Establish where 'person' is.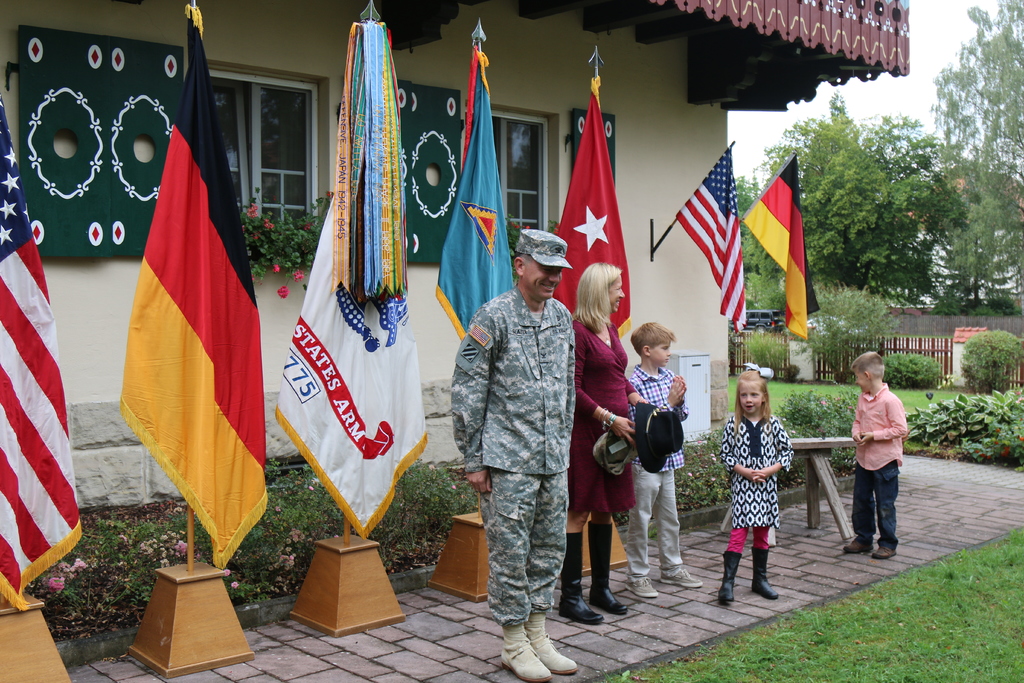
Established at Rect(566, 258, 641, 630).
